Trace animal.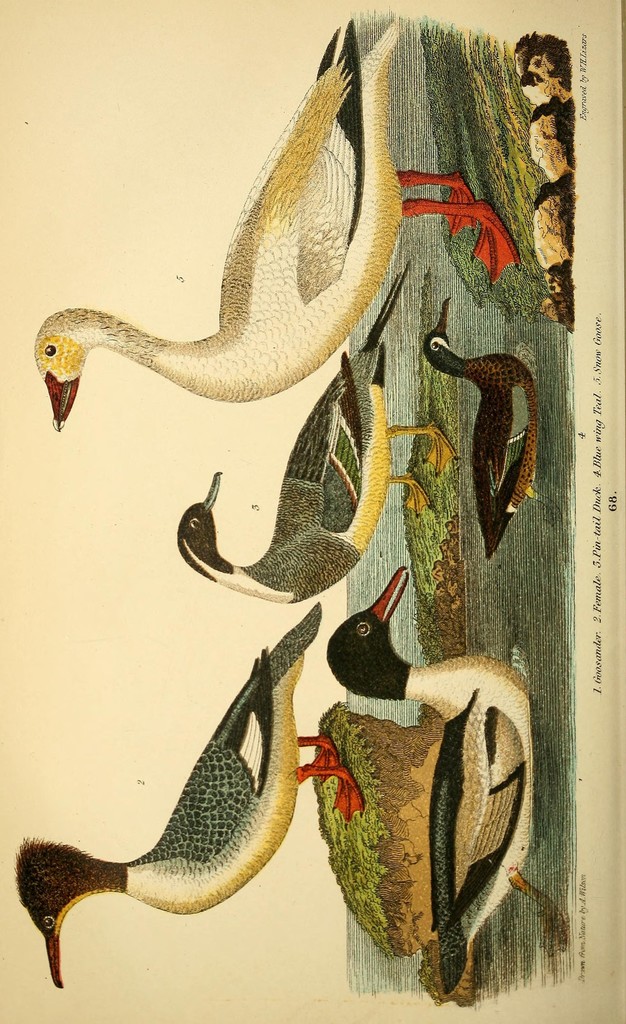
Traced to 422,297,540,559.
